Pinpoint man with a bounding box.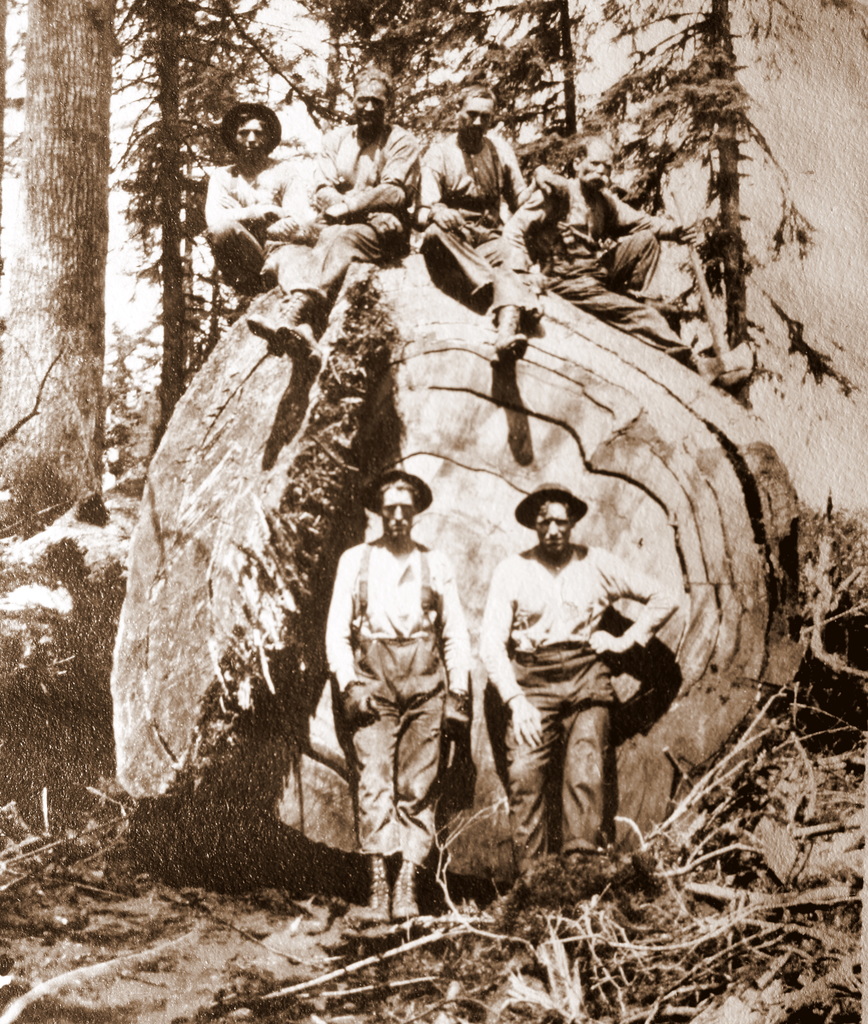
locate(534, 128, 696, 345).
